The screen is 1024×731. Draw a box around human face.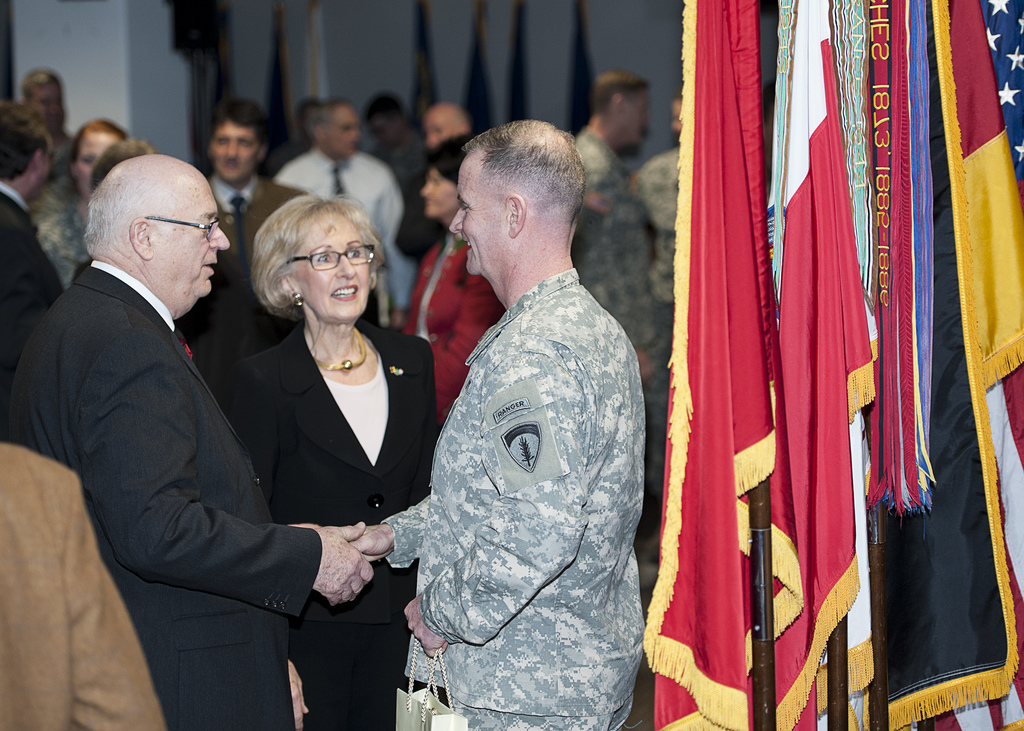
left=426, top=111, right=455, bottom=148.
